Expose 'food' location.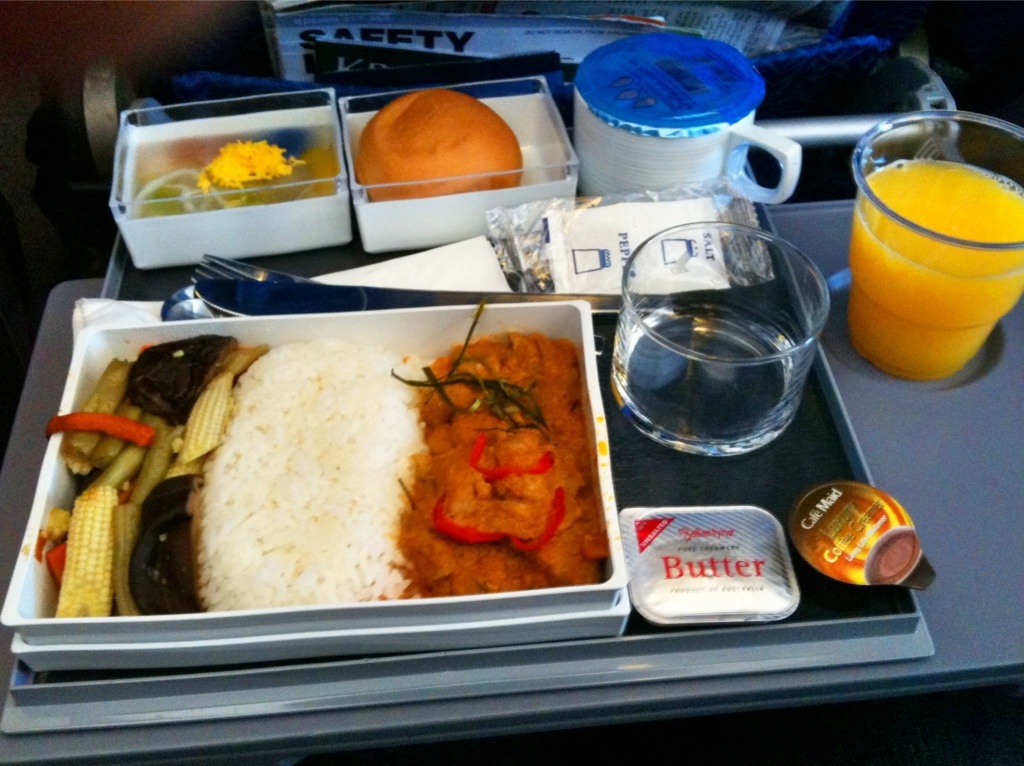
Exposed at BBox(357, 90, 523, 206).
